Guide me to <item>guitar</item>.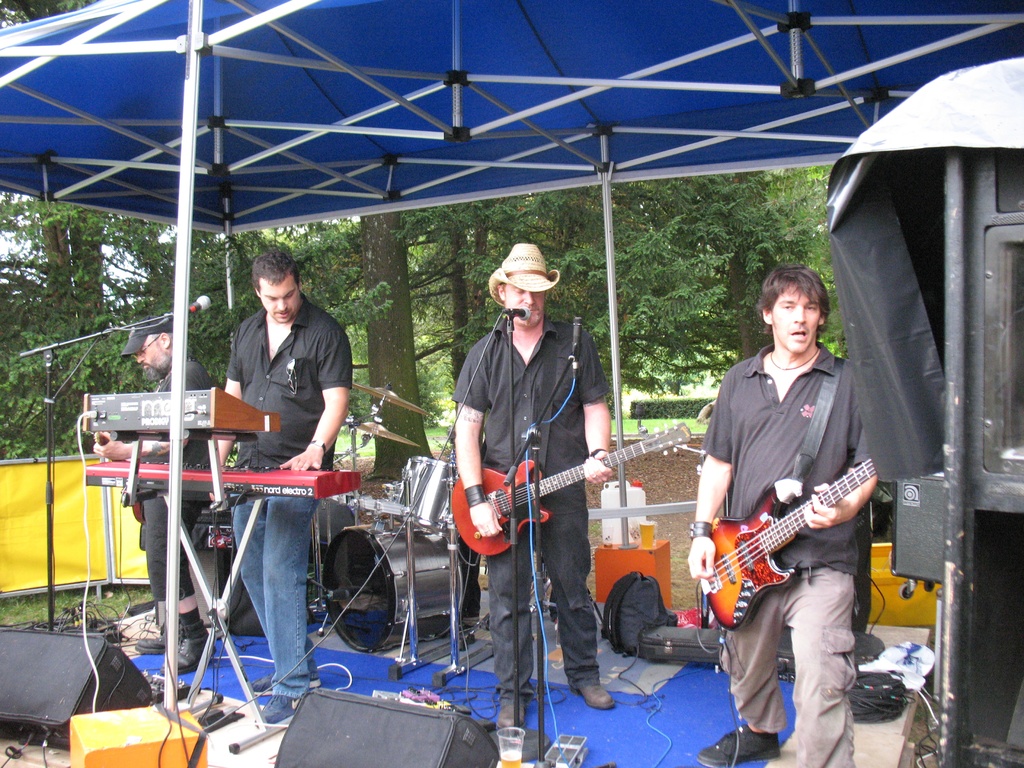
Guidance: <bbox>451, 417, 696, 555</bbox>.
